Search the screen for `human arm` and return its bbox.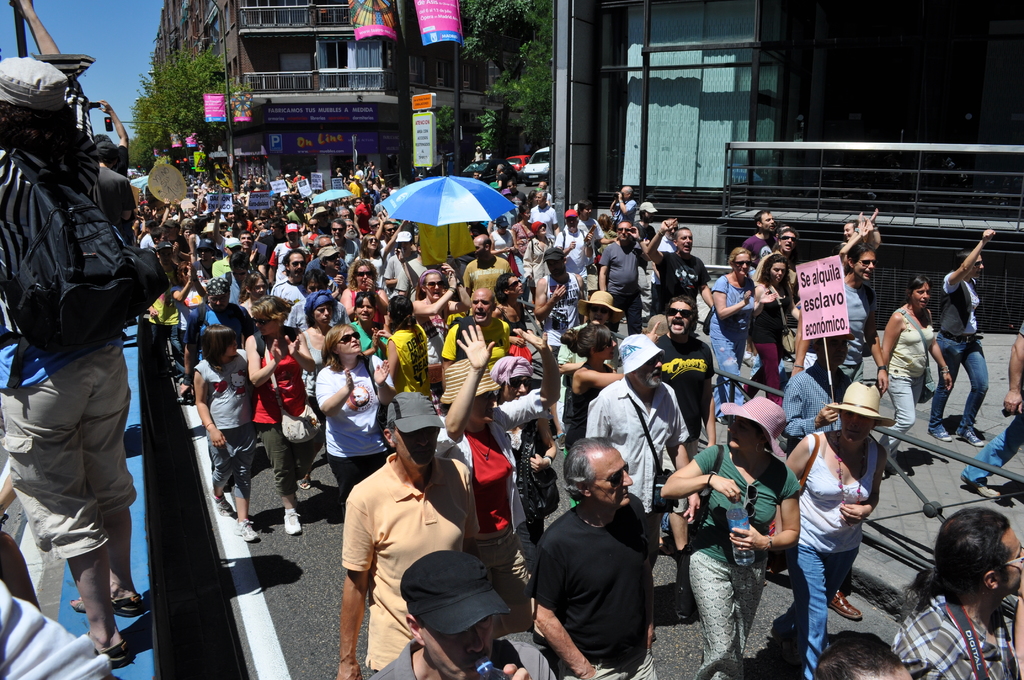
Found: <region>607, 191, 625, 214</region>.
